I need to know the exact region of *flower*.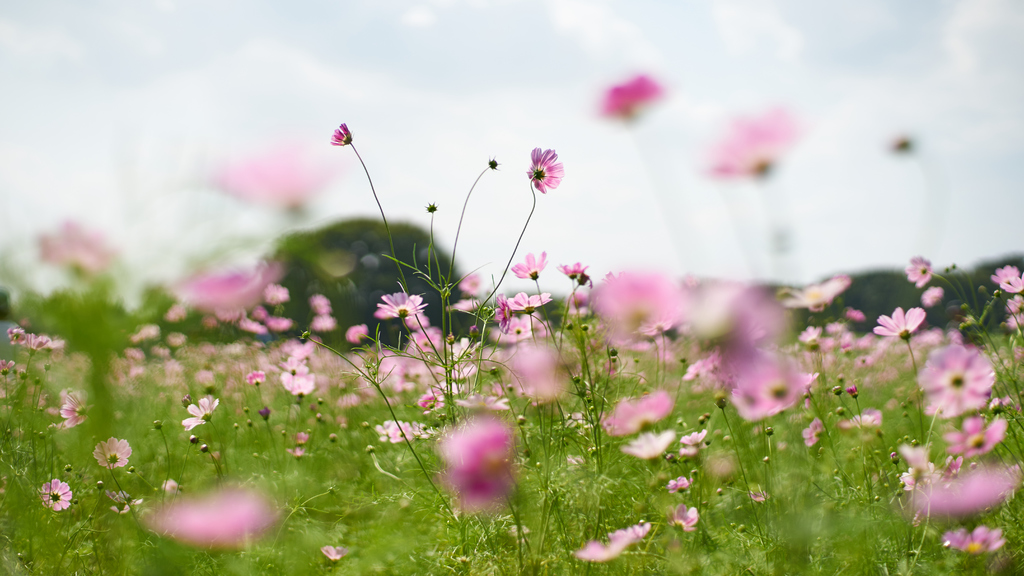
Region: box(509, 251, 548, 277).
